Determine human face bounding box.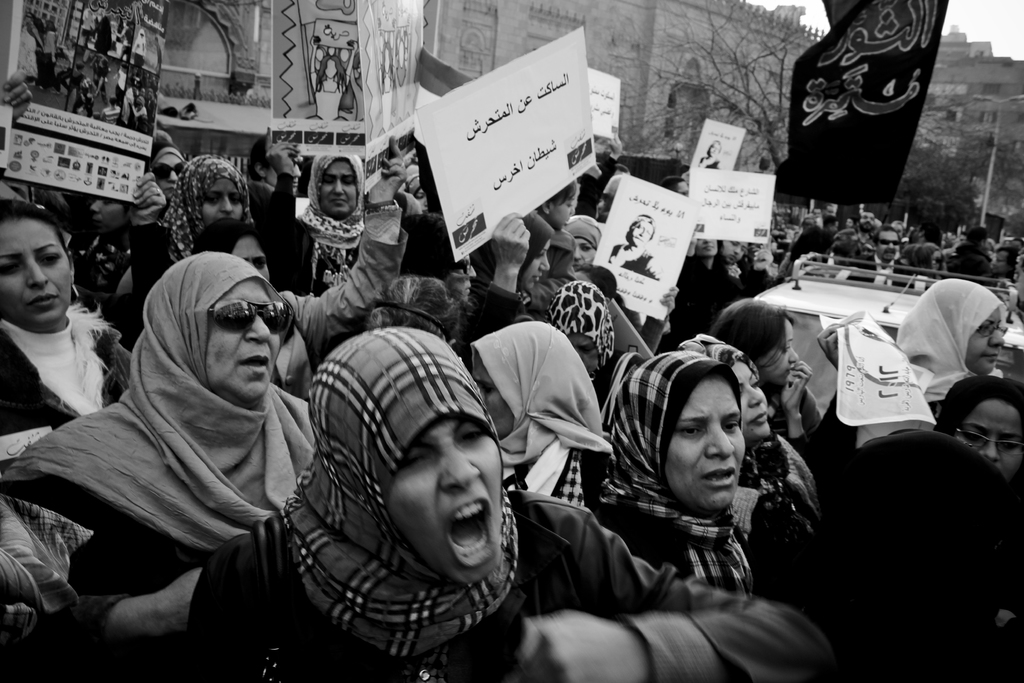
Determined: Rect(631, 220, 653, 244).
